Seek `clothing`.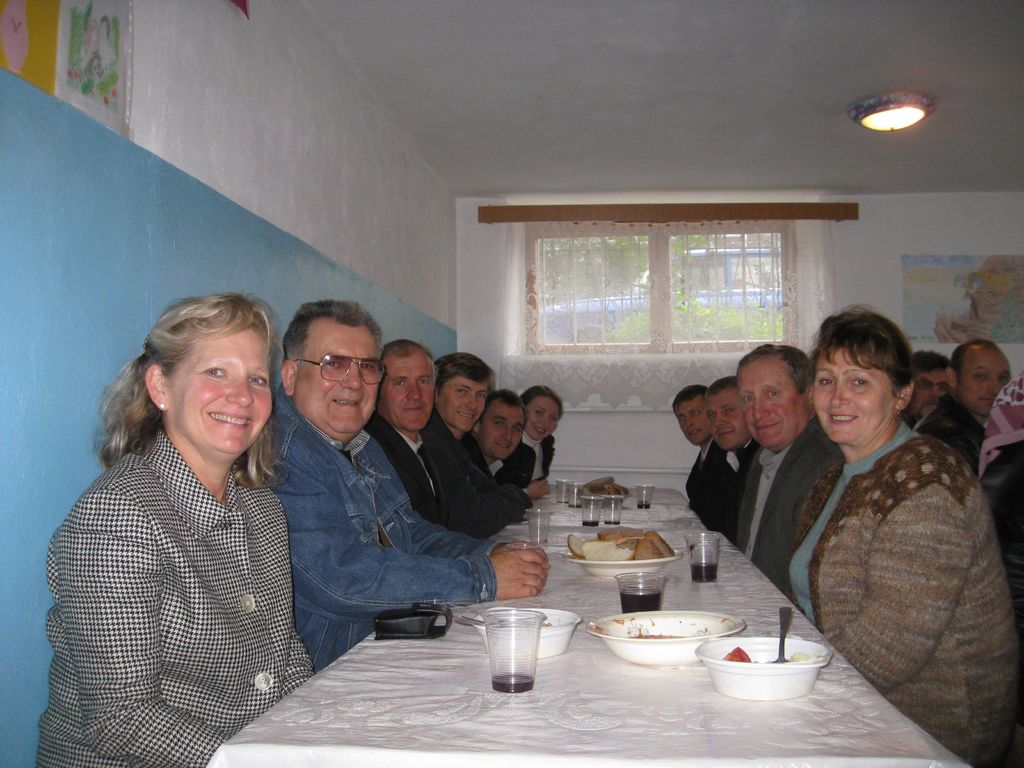
426 398 530 540.
